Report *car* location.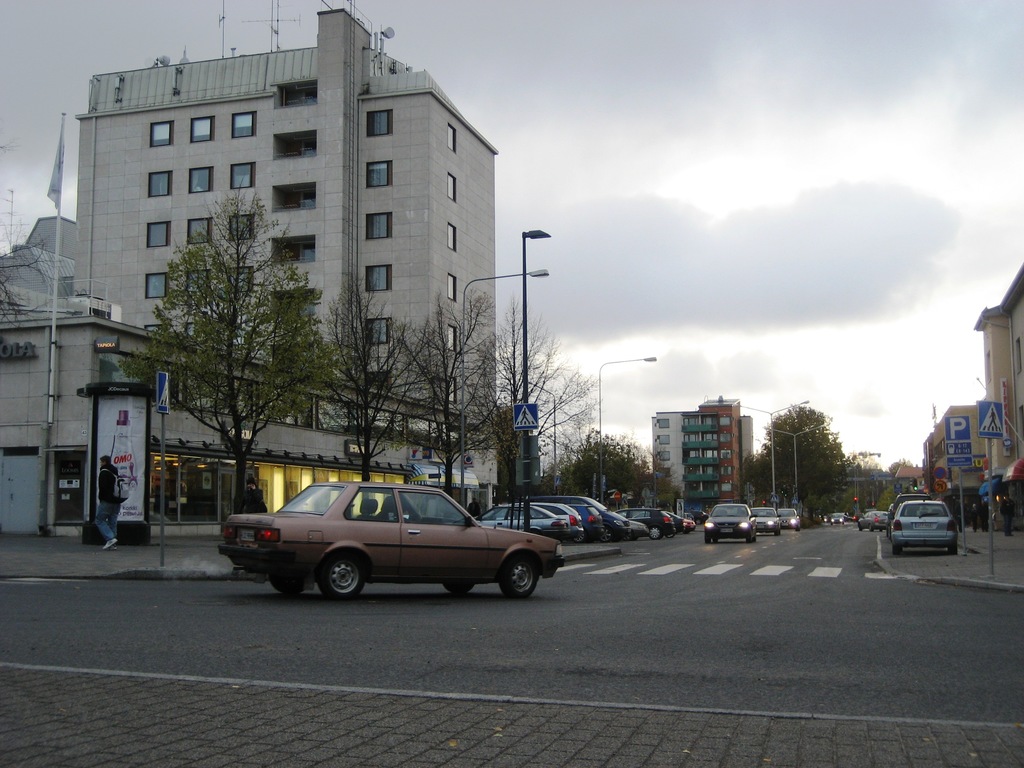
Report: region(772, 502, 804, 531).
